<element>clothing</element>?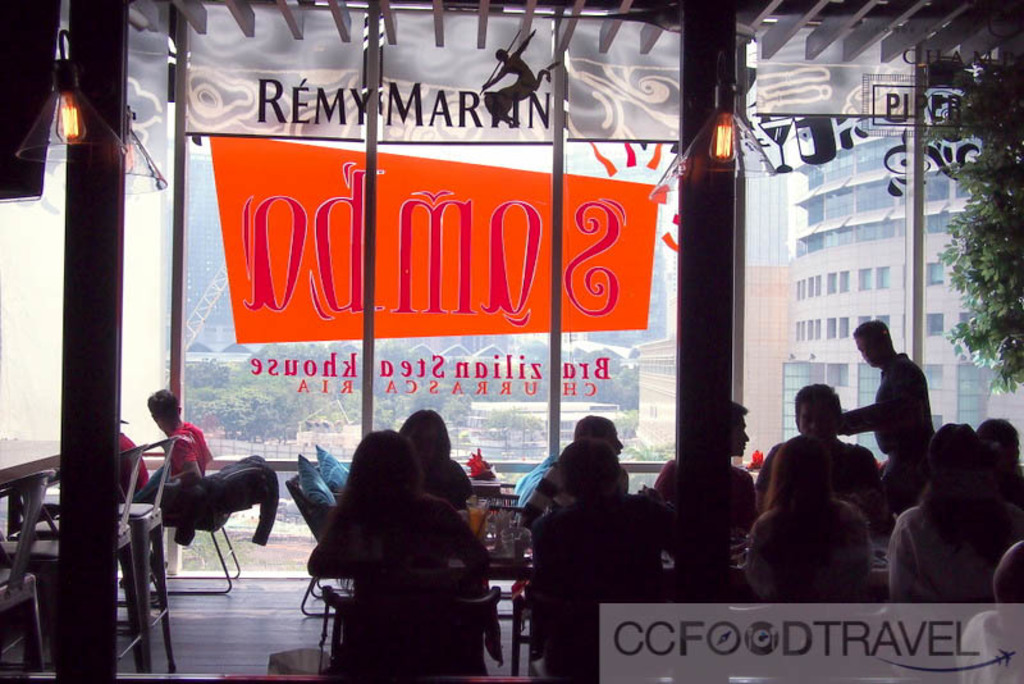
BBox(124, 428, 146, 503)
